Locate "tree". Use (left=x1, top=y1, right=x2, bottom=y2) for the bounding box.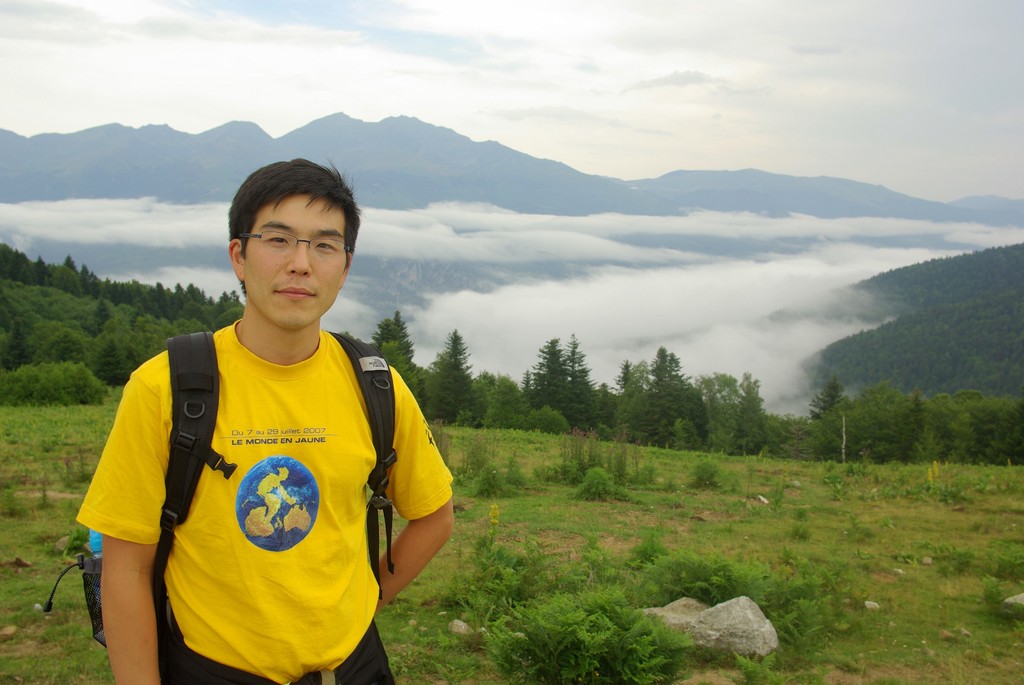
(left=510, top=331, right=569, bottom=426).
